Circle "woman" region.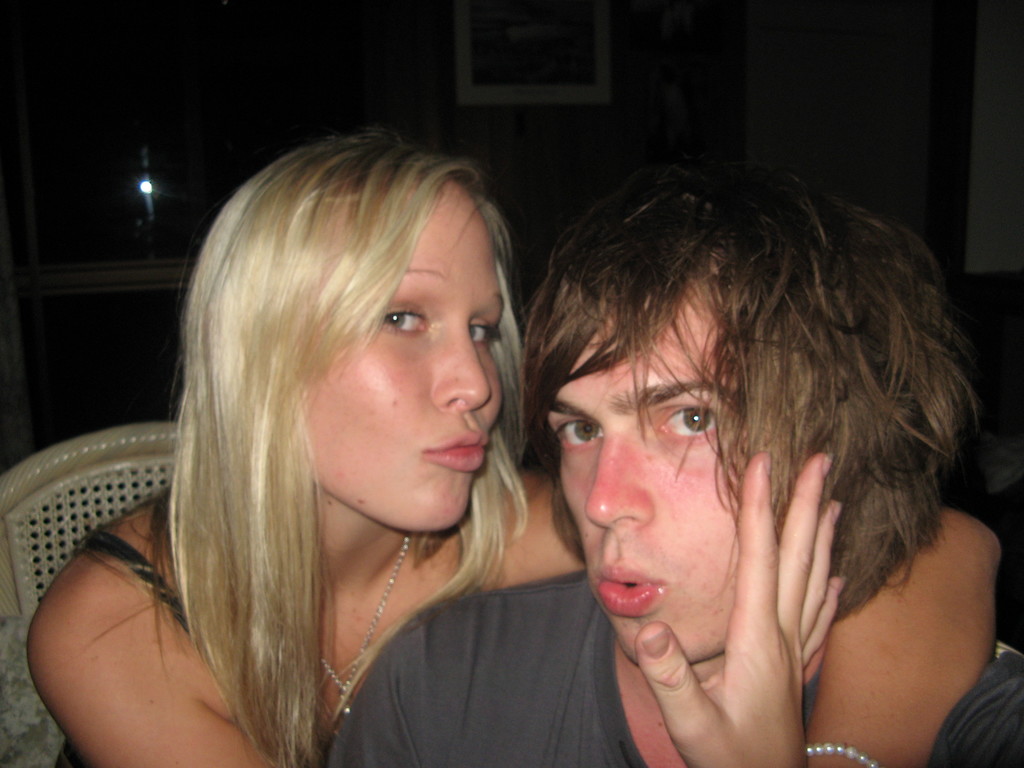
Region: box=[8, 130, 1007, 767].
